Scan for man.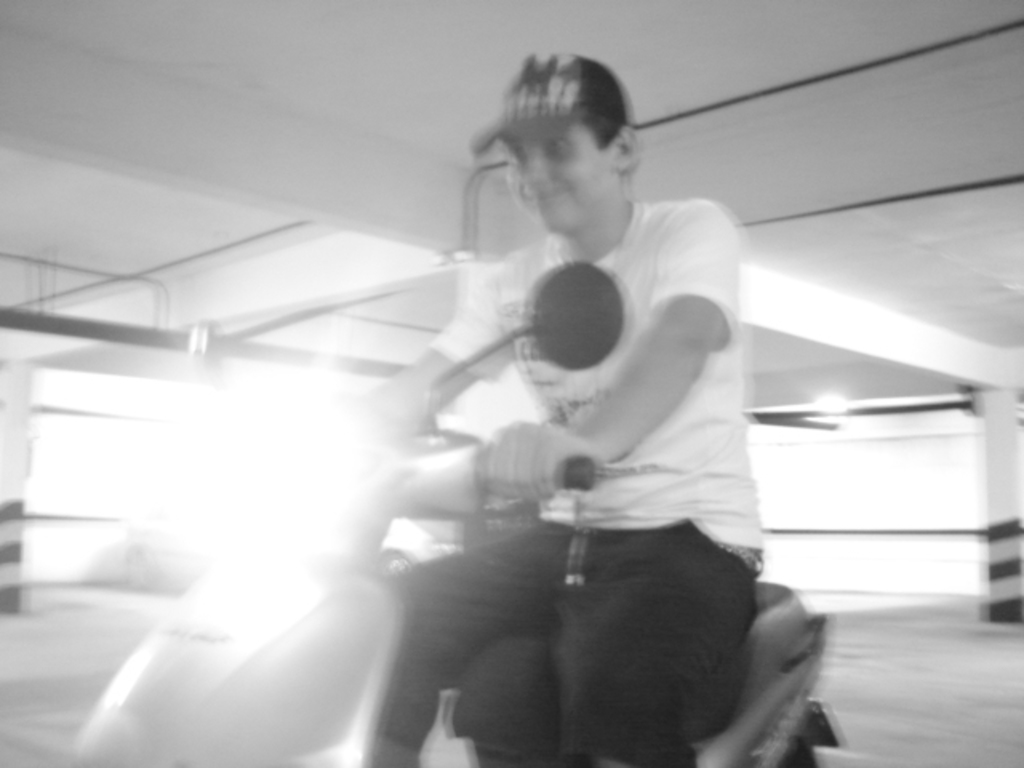
Scan result: (x1=306, y1=59, x2=808, y2=767).
